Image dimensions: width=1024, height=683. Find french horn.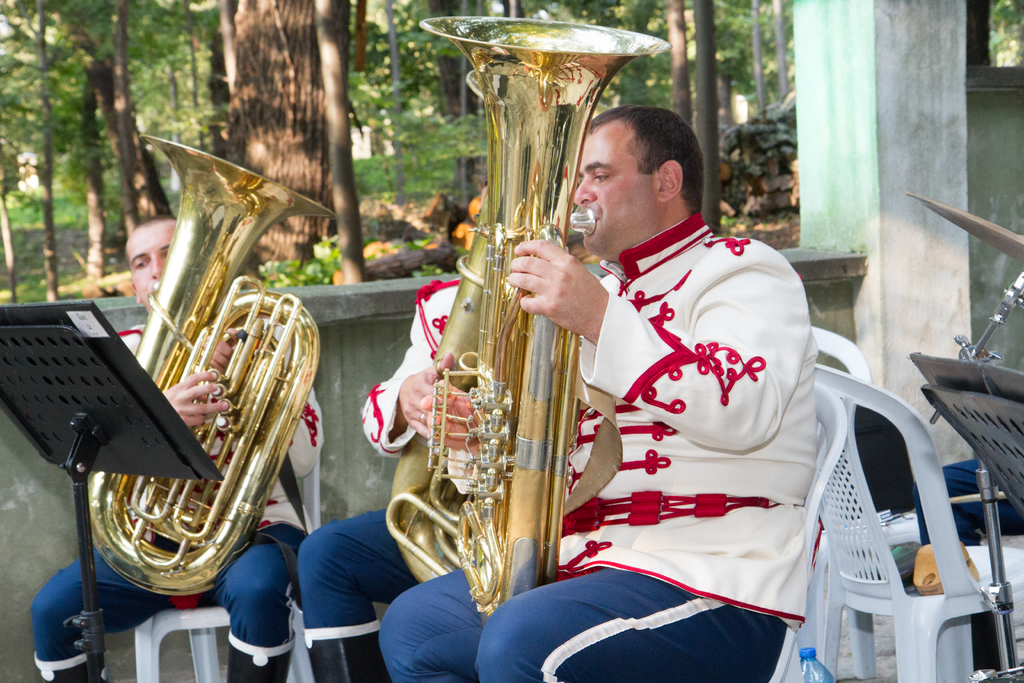
[381,72,628,587].
